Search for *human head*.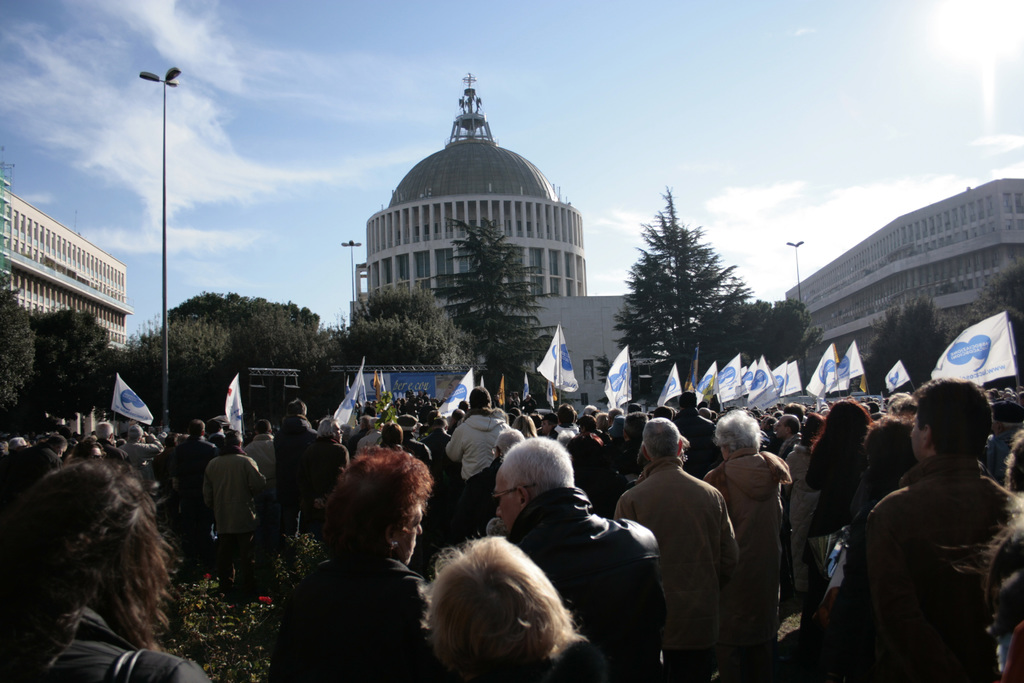
Found at BBox(1004, 423, 1023, 525).
